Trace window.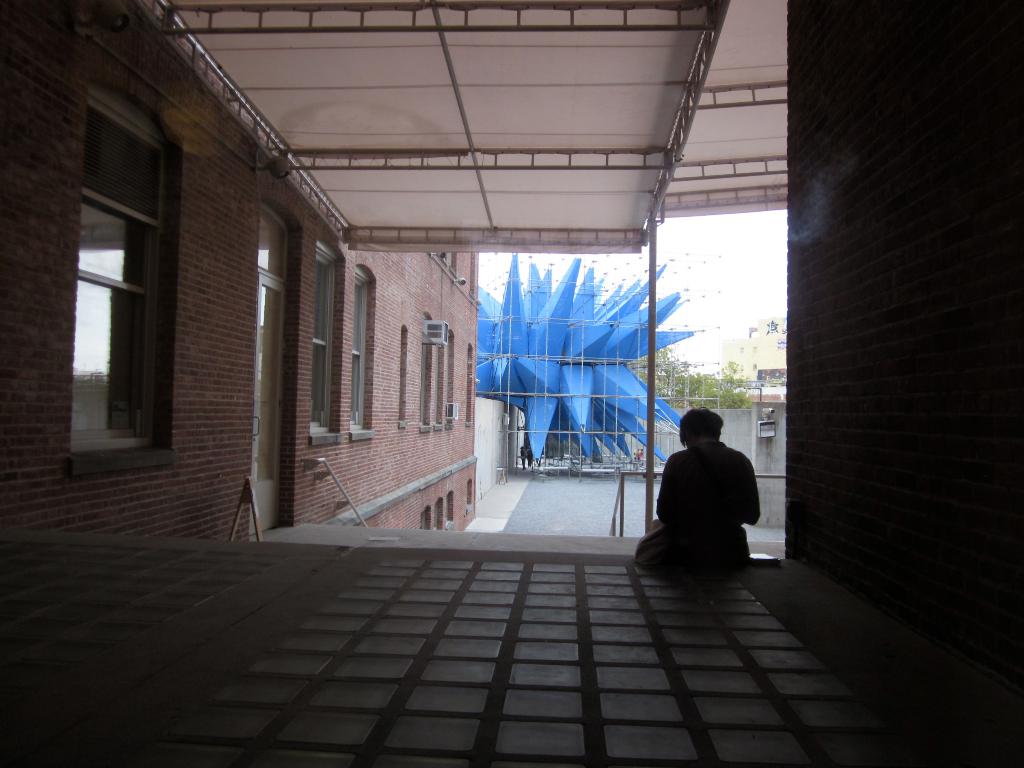
Traced to bbox(399, 327, 408, 429).
